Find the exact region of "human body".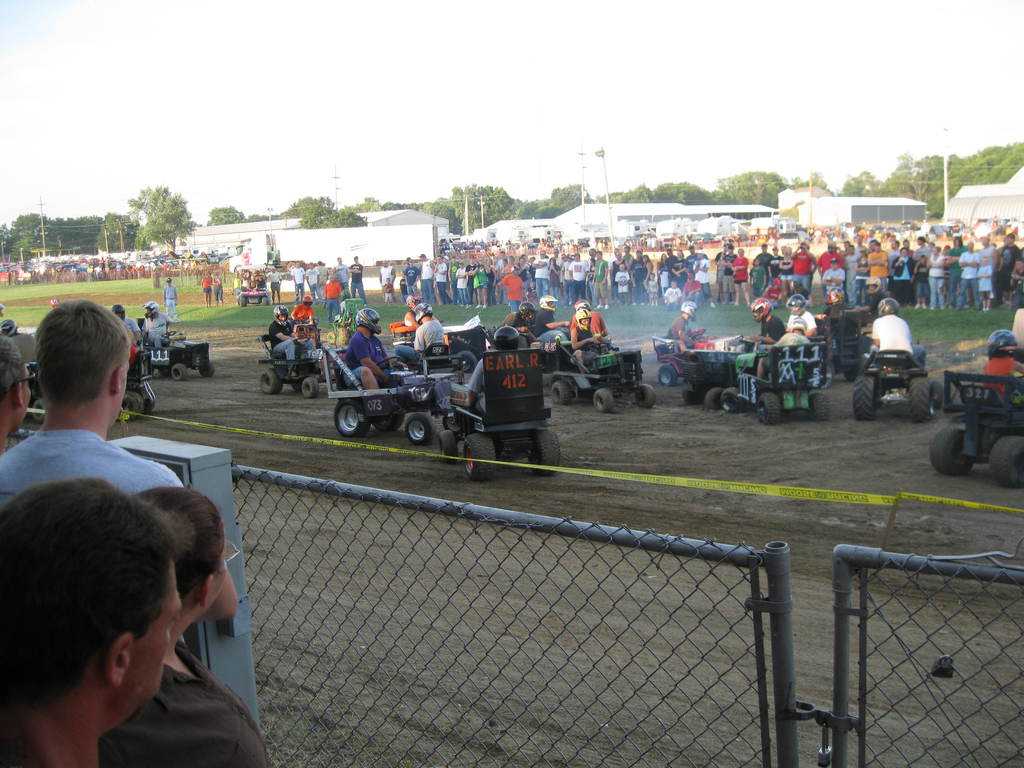
Exact region: <box>820,235,1023,310</box>.
